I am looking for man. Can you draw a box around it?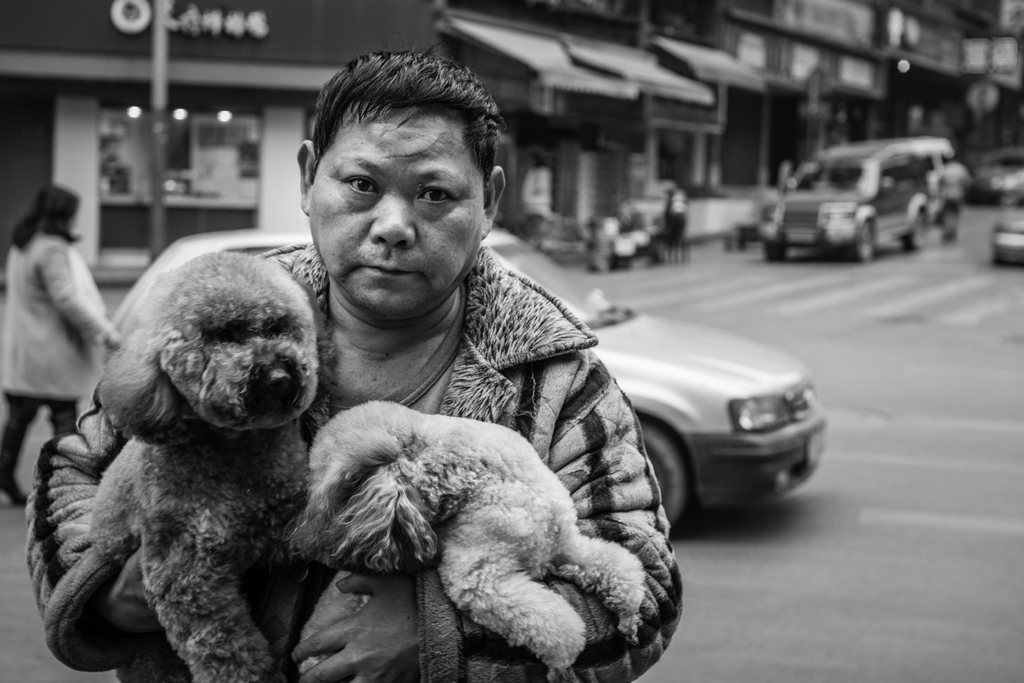
Sure, the bounding box is pyautogui.locateOnScreen(112, 106, 621, 664).
